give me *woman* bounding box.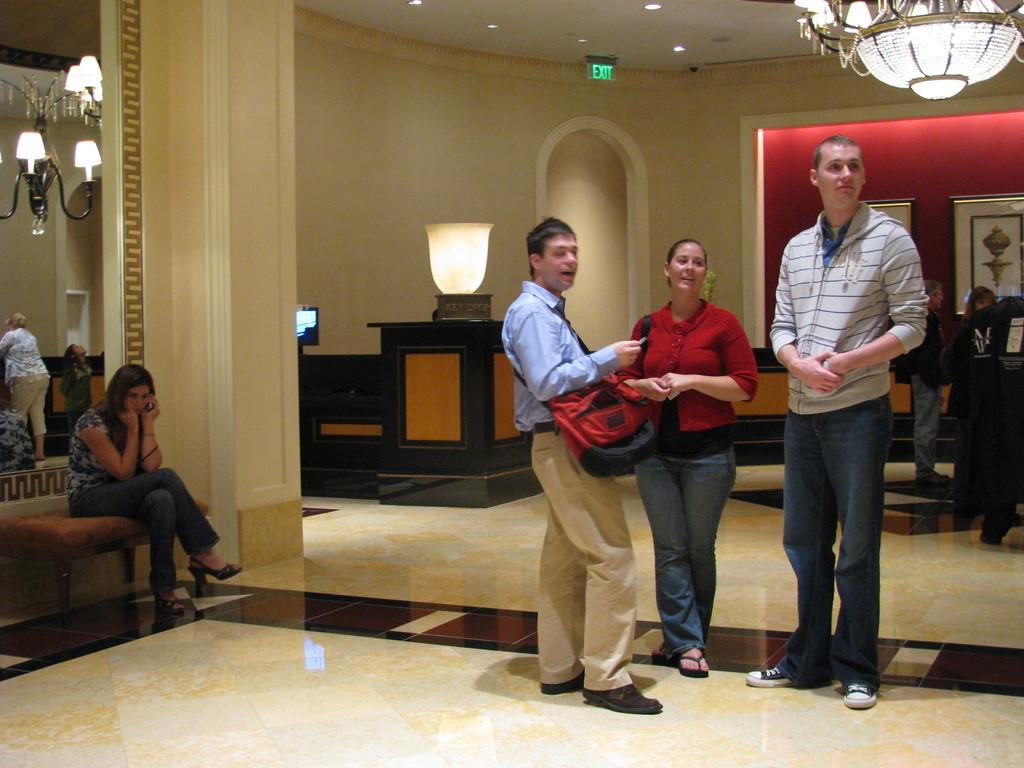
0,312,54,461.
